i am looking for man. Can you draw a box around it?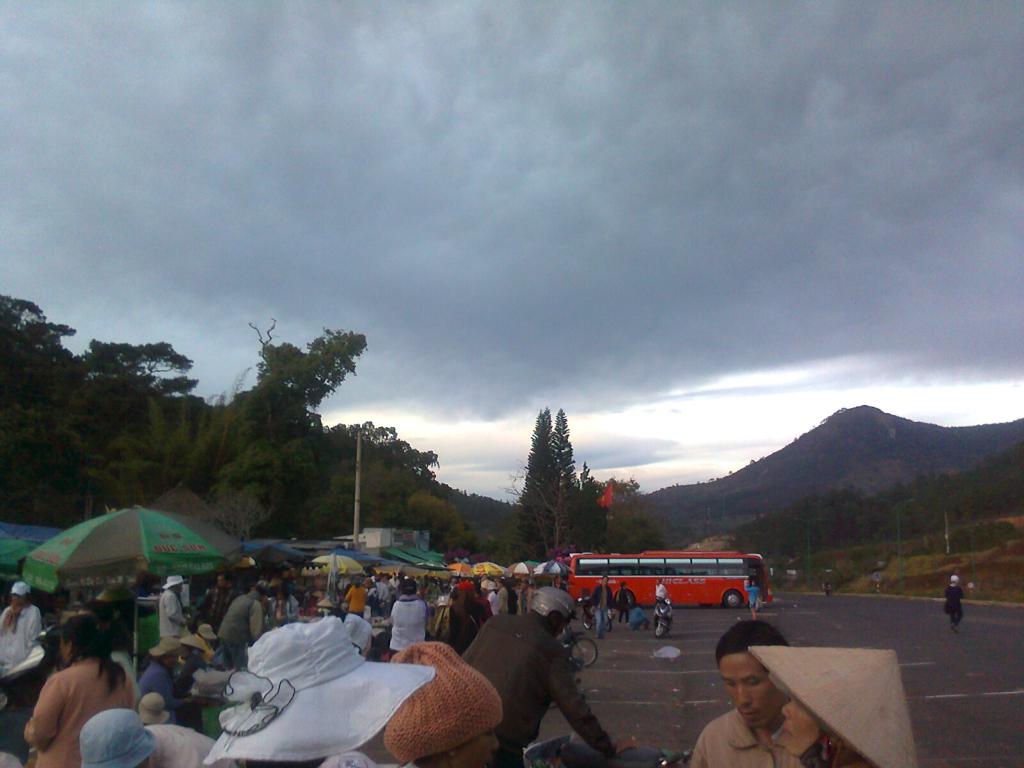
Sure, the bounding box is (689, 620, 794, 767).
